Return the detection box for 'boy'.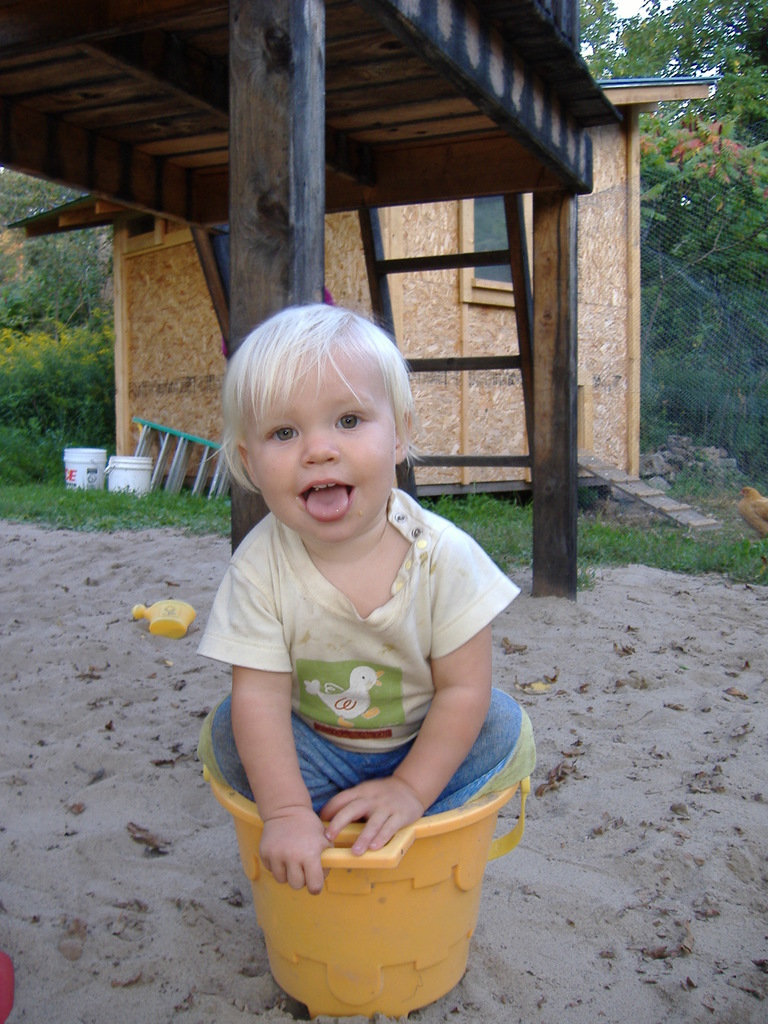
x1=205 y1=298 x2=528 y2=898.
